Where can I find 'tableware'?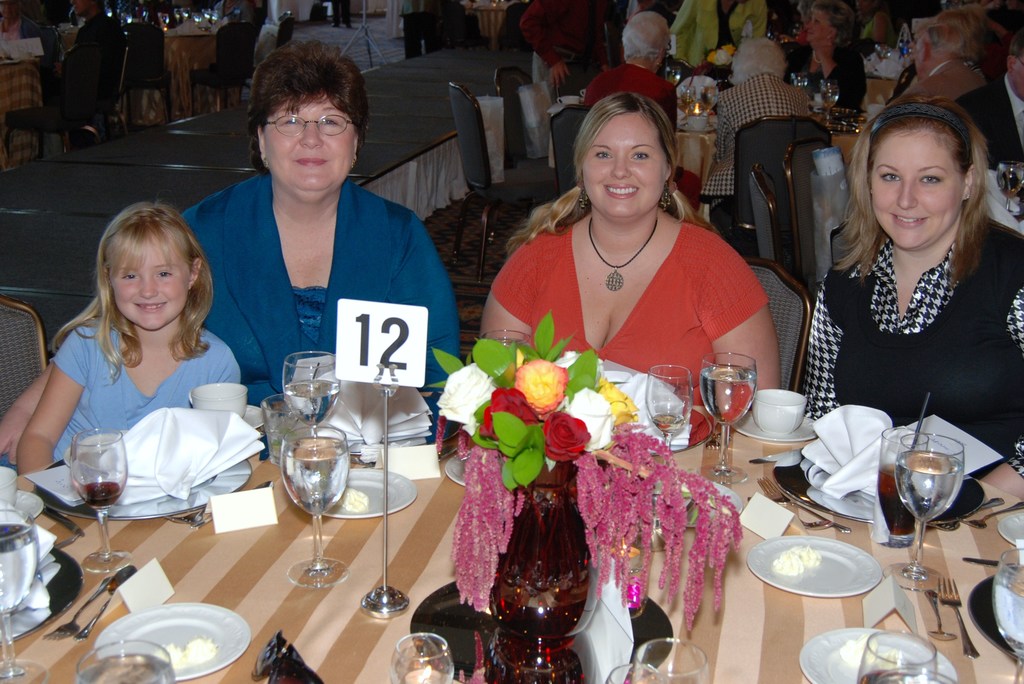
You can find it at locate(731, 383, 829, 440).
